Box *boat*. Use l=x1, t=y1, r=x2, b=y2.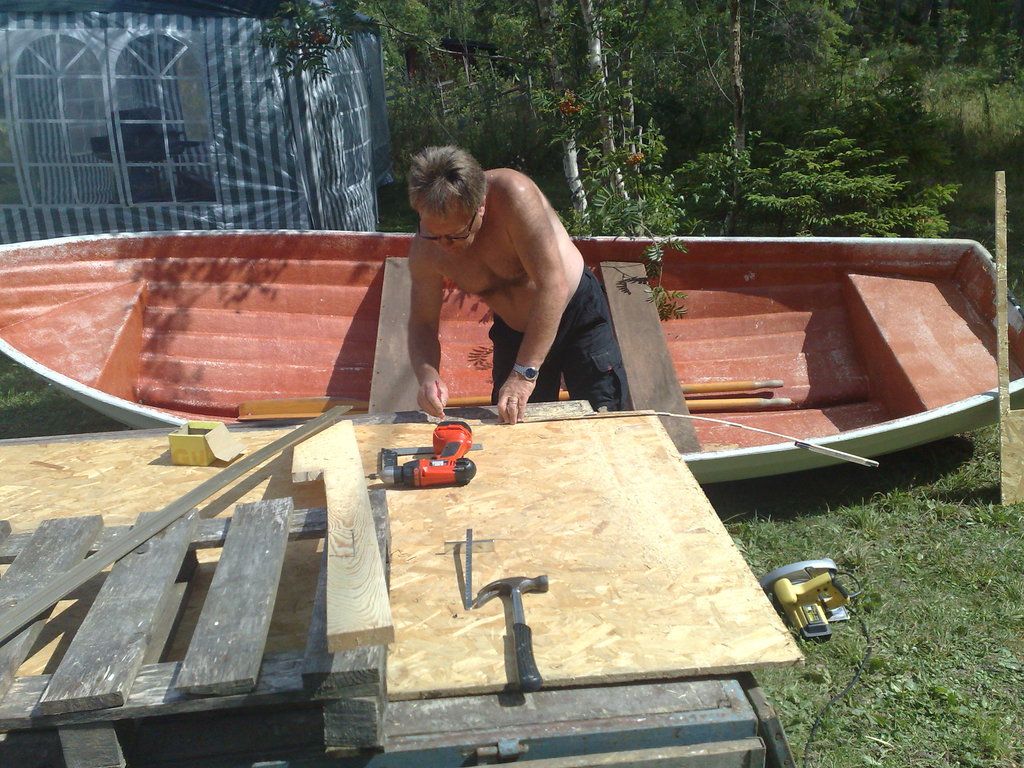
l=0, t=228, r=1023, b=486.
